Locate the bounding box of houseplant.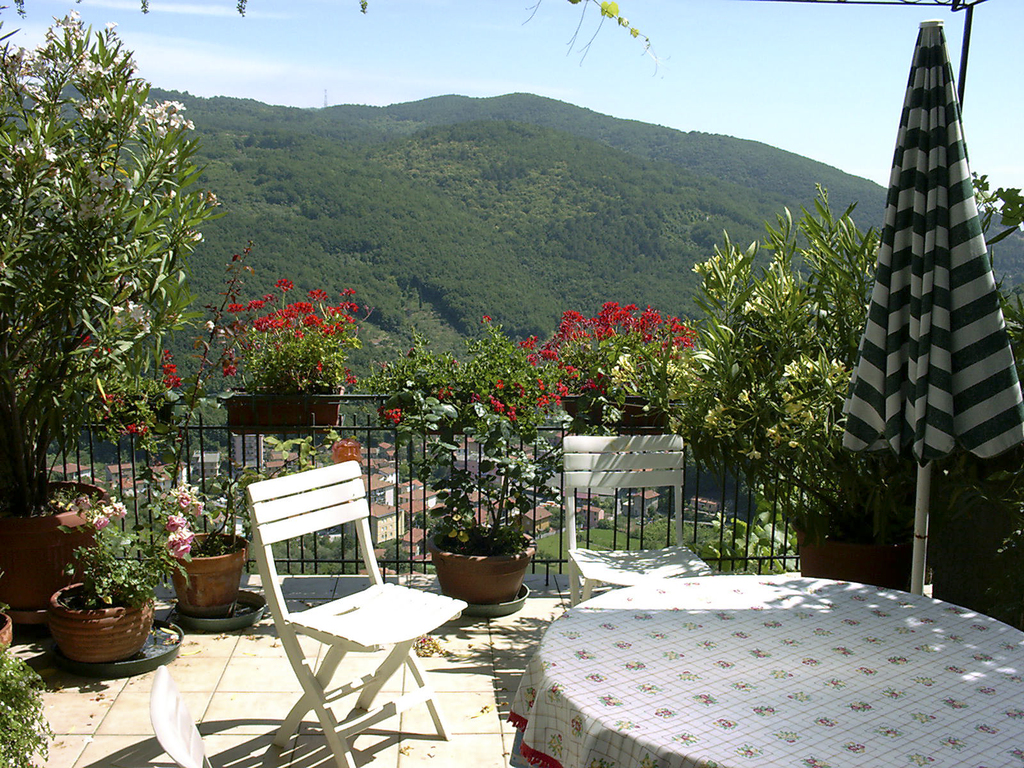
Bounding box: BBox(386, 380, 571, 605).
